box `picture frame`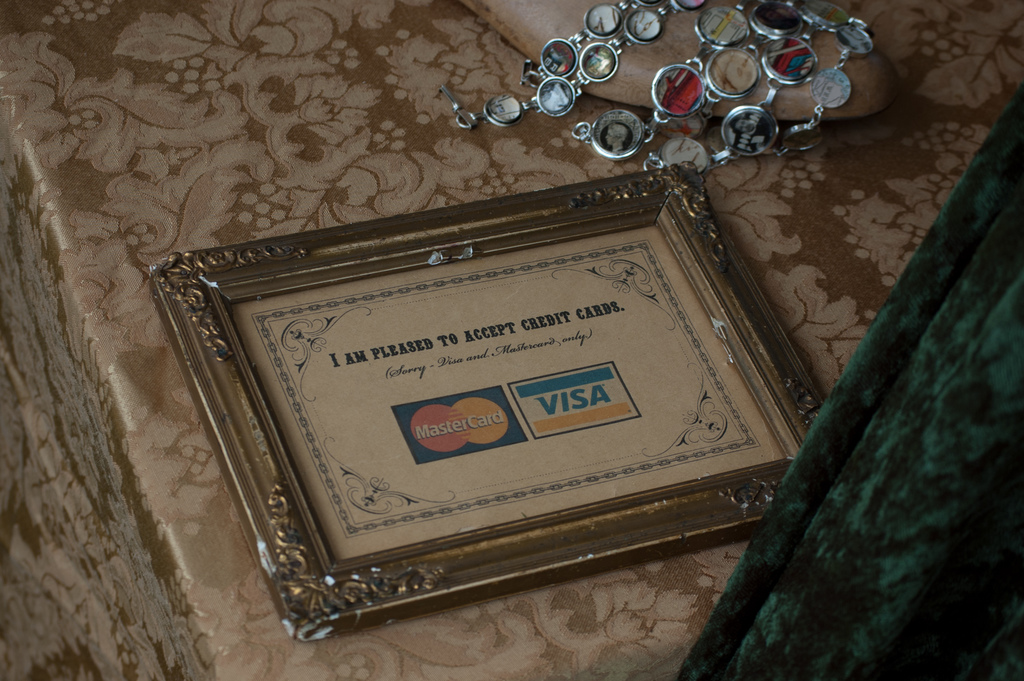
<box>147,162,826,649</box>
